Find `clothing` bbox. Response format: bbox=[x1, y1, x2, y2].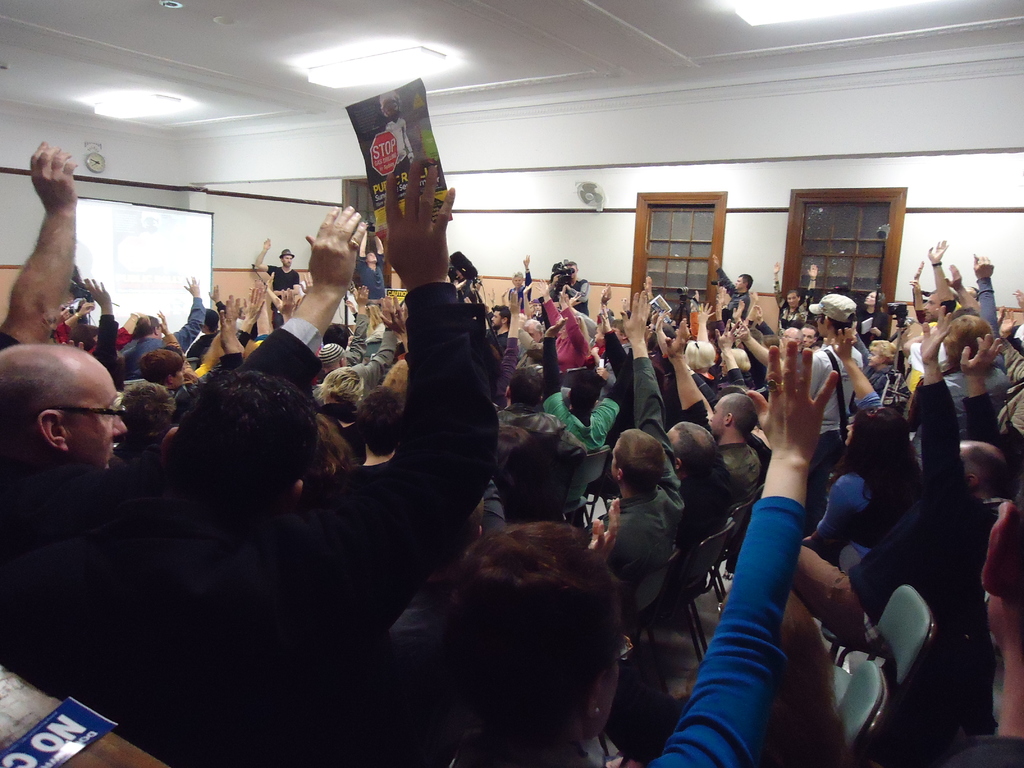
bbox=[683, 403, 707, 430].
